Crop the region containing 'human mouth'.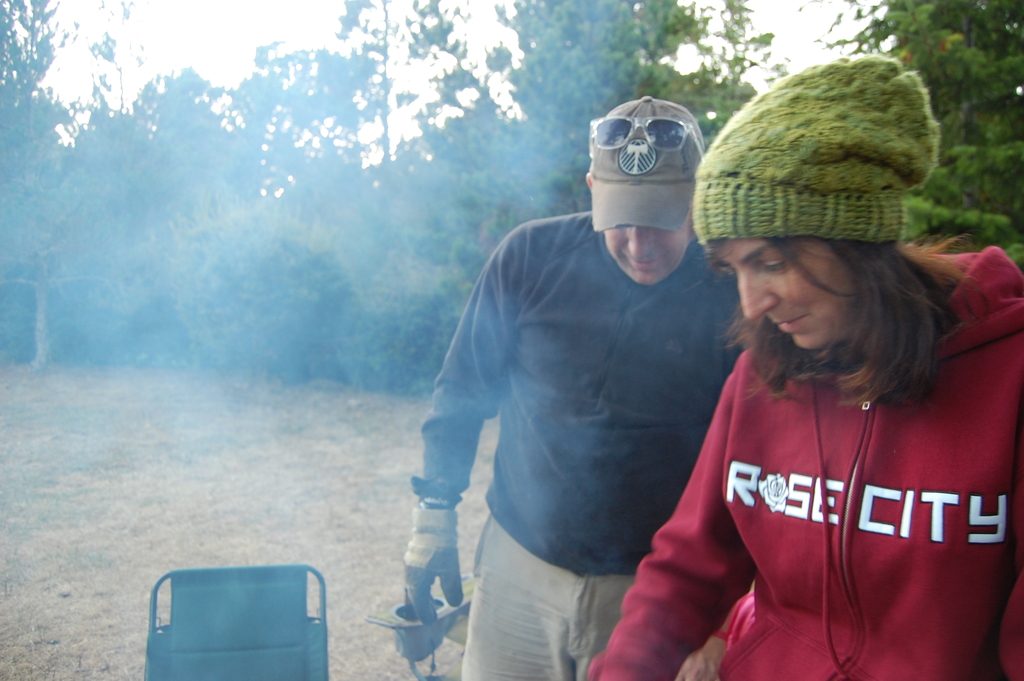
Crop region: (774, 315, 810, 338).
